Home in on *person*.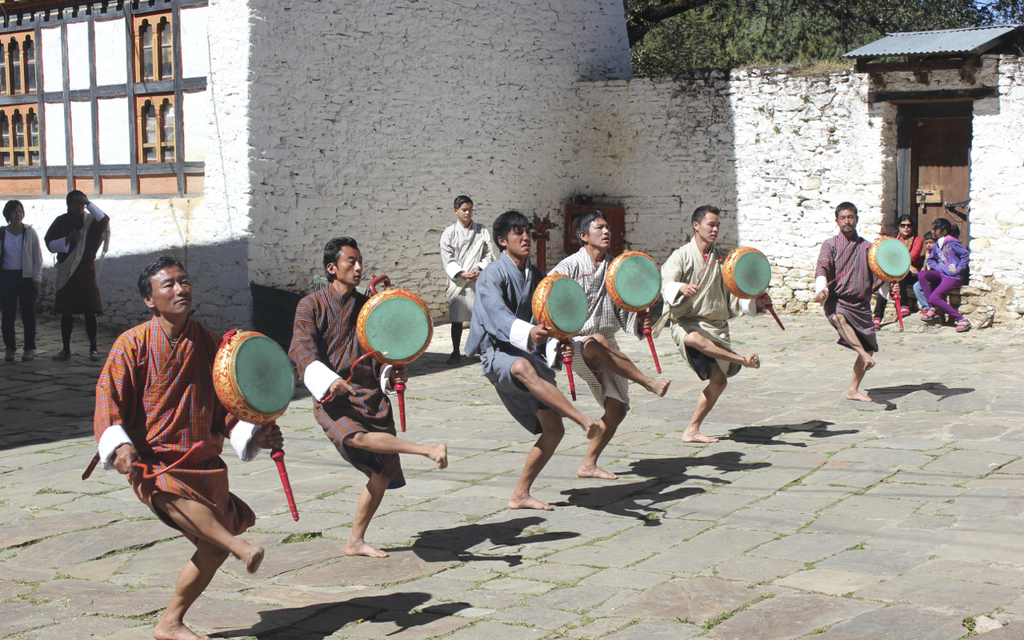
Homed in at 91, 255, 294, 639.
